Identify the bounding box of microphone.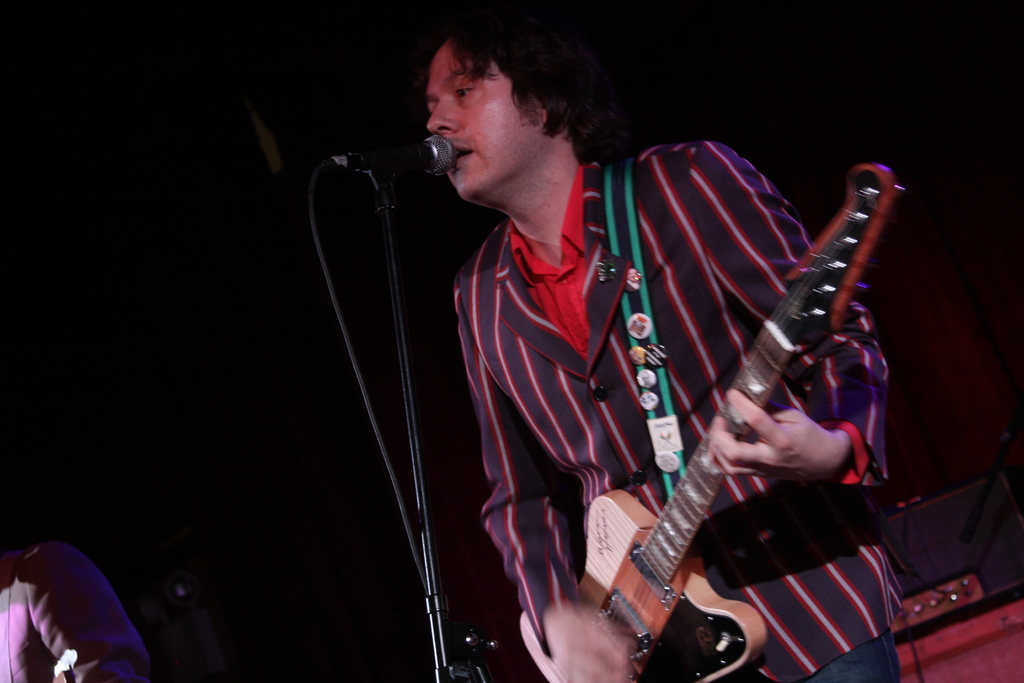
283, 124, 460, 179.
